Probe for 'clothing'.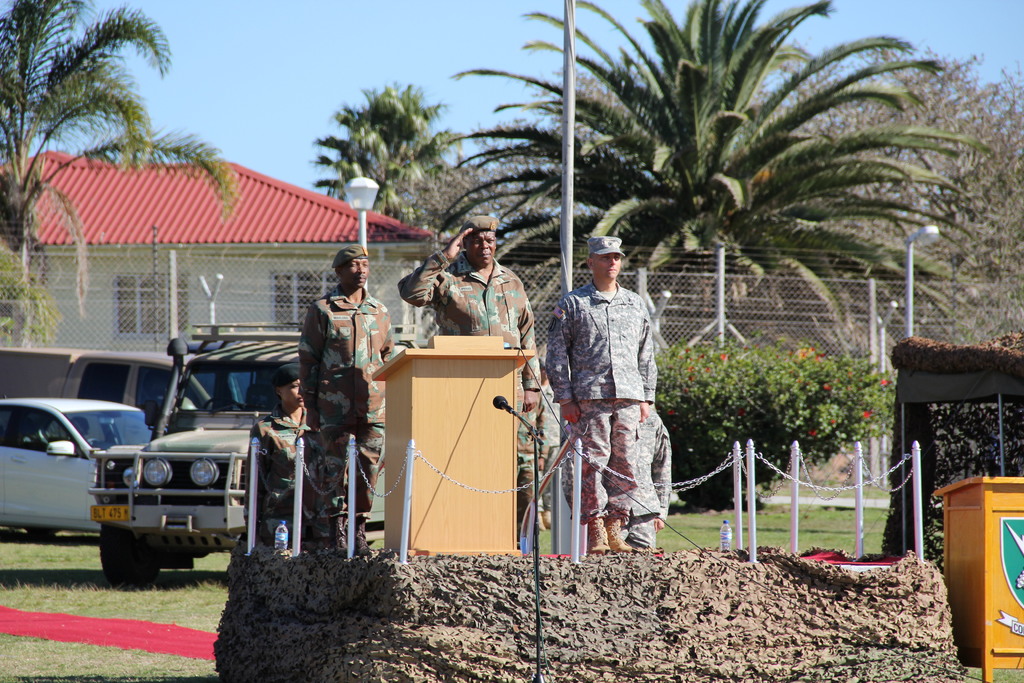
Probe result: [239,404,310,545].
